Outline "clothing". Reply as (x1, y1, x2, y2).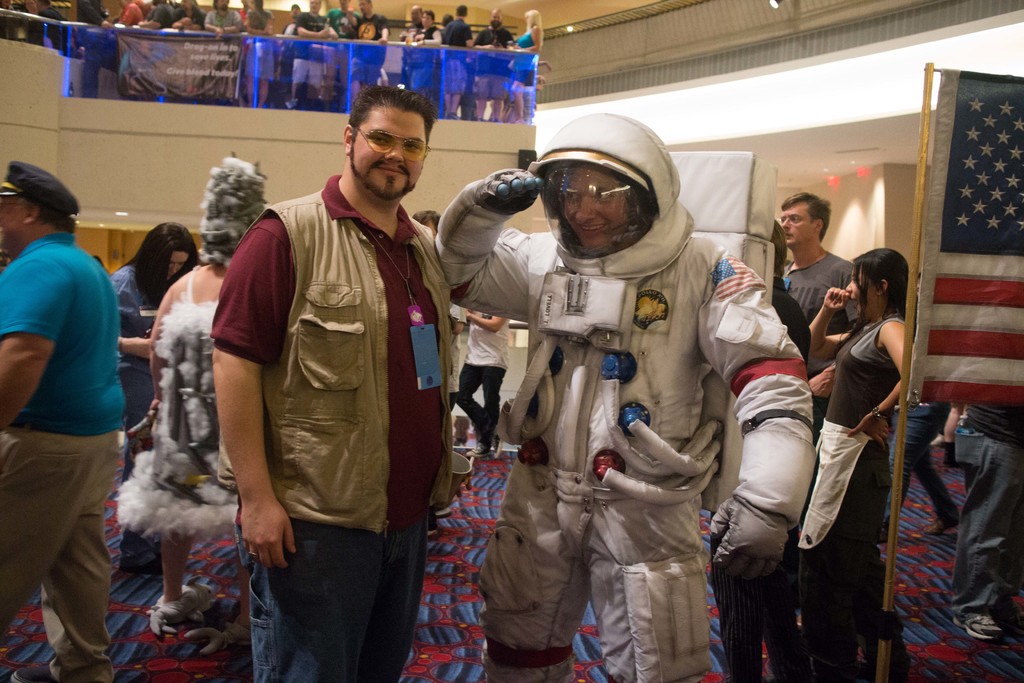
(113, 263, 248, 541).
